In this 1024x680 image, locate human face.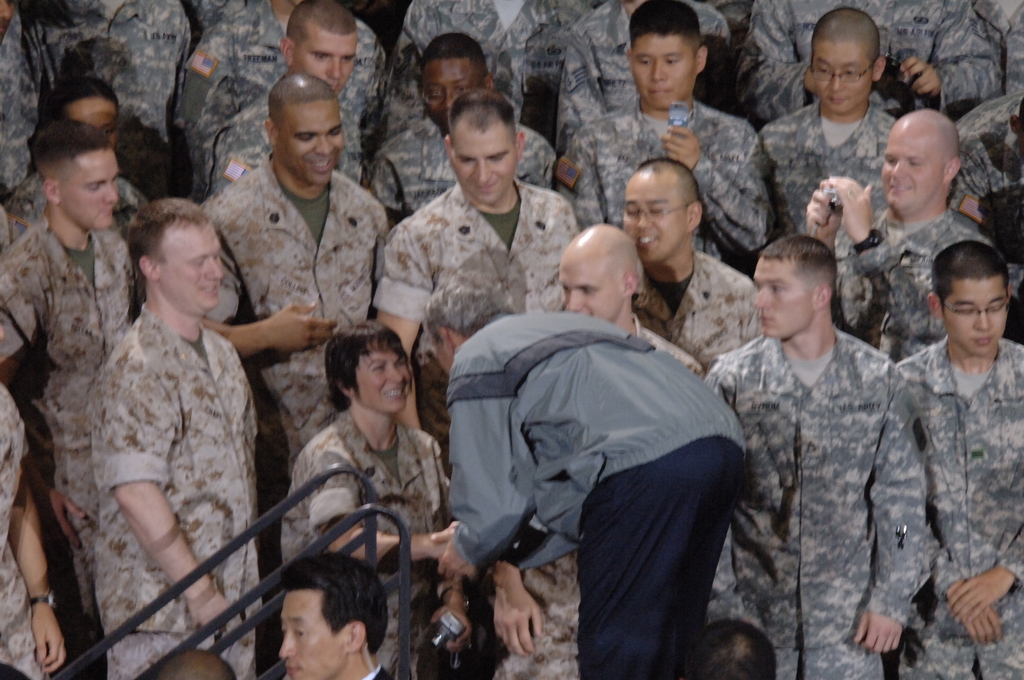
Bounding box: {"left": 626, "top": 173, "right": 686, "bottom": 270}.
